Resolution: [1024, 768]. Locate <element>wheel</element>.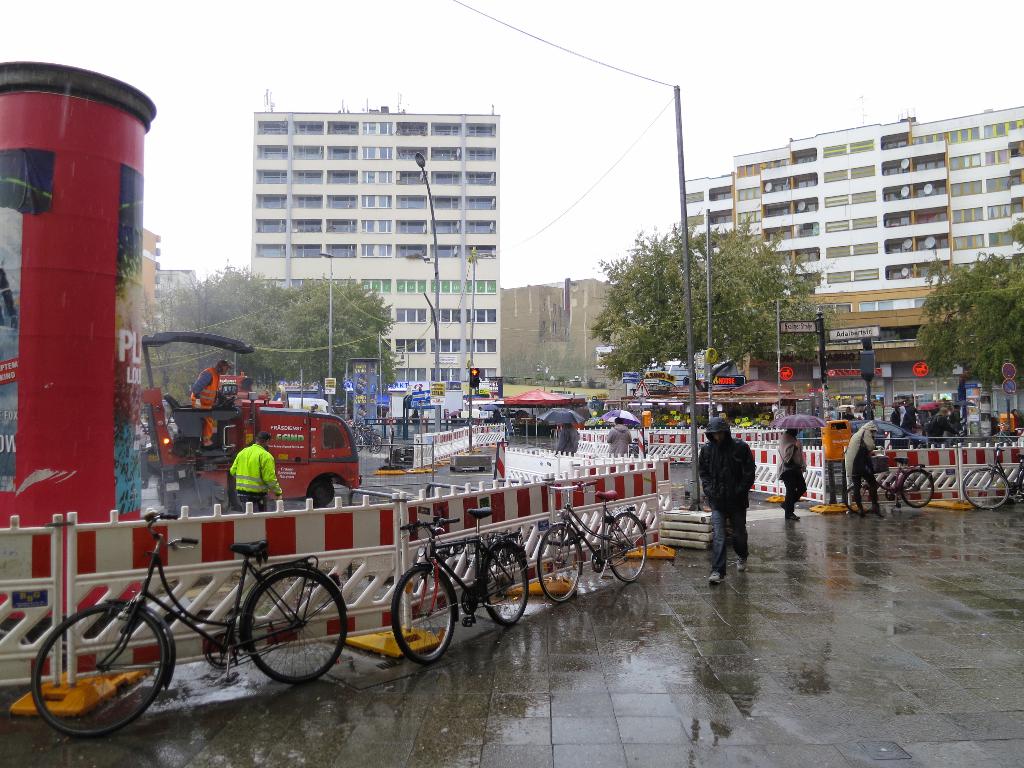
bbox=[309, 479, 333, 508].
